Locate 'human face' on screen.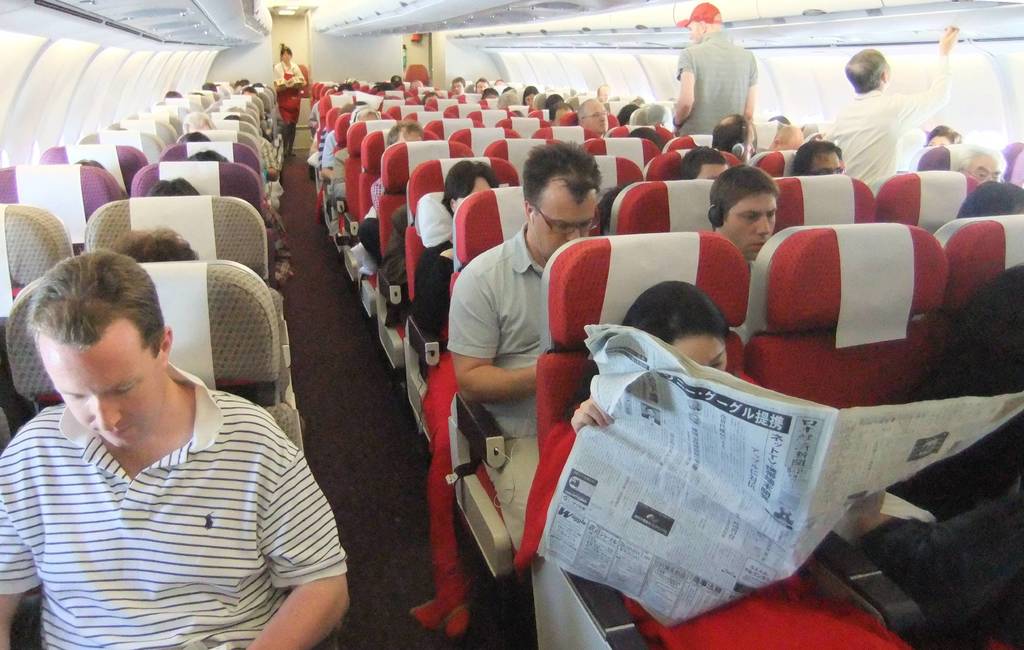
On screen at <bbox>917, 130, 954, 147</bbox>.
